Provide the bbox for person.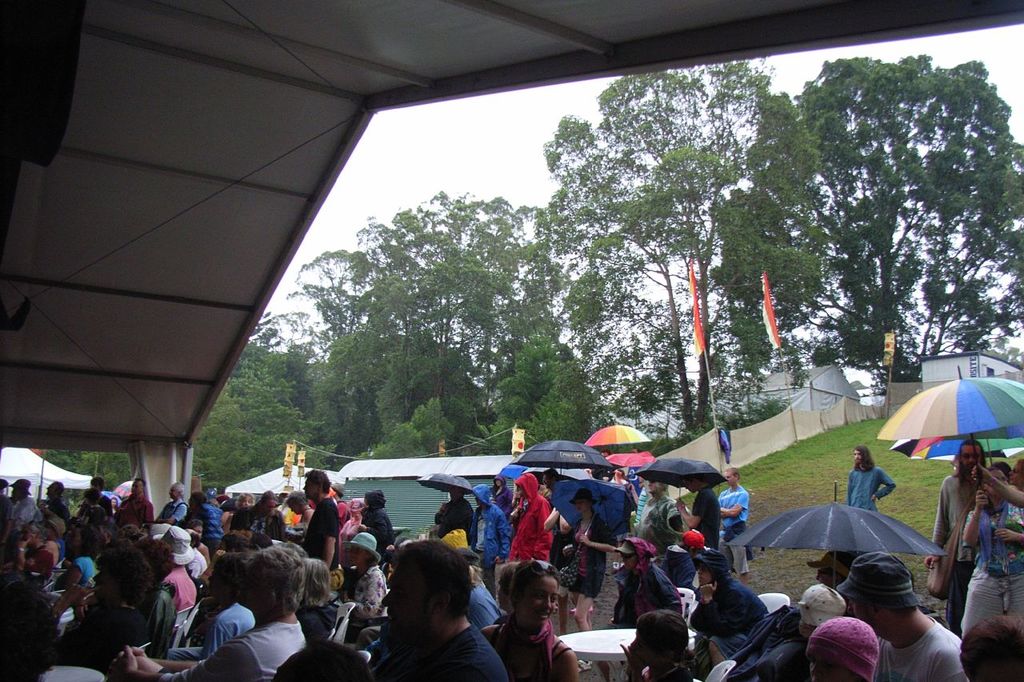
bbox=[201, 498, 222, 556].
